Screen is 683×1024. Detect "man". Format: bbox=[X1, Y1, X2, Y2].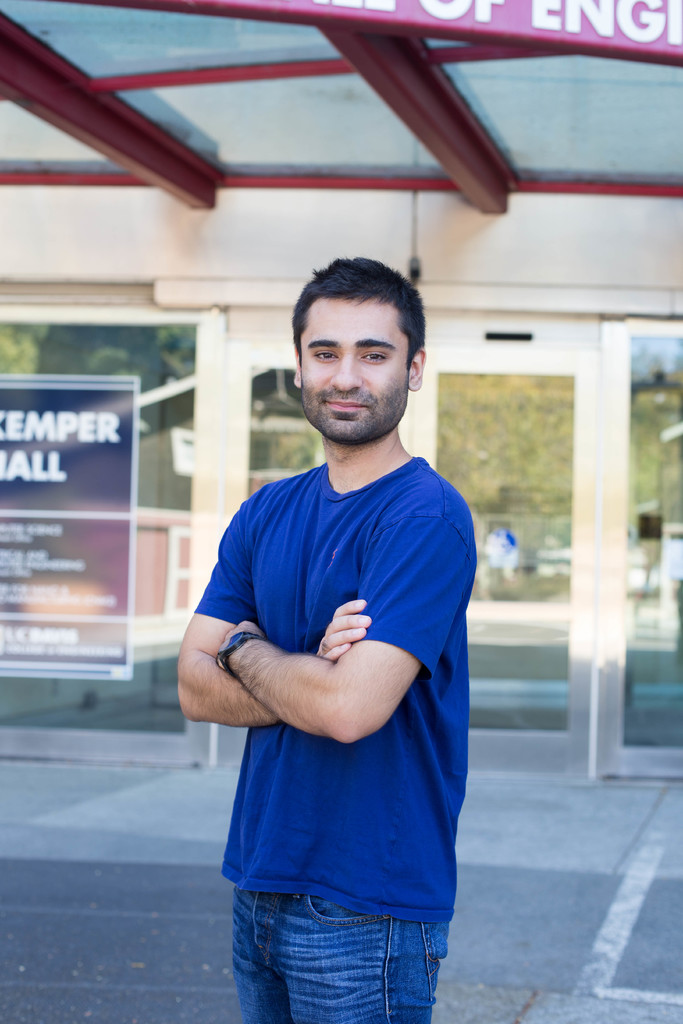
bbox=[171, 228, 500, 1023].
